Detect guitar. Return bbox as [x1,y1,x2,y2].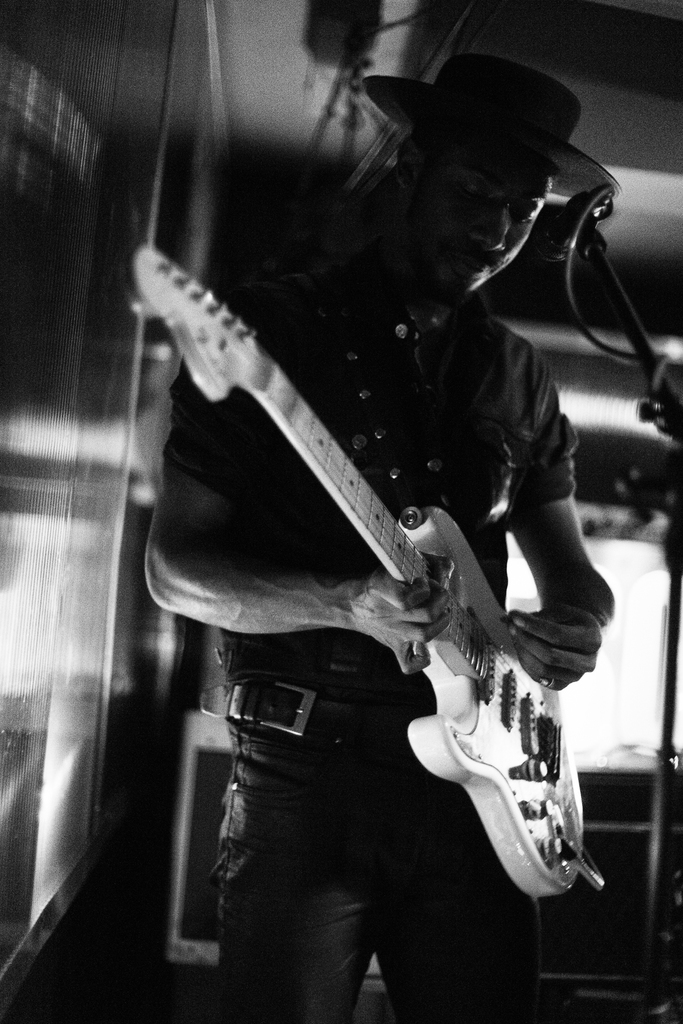
[124,249,597,901].
